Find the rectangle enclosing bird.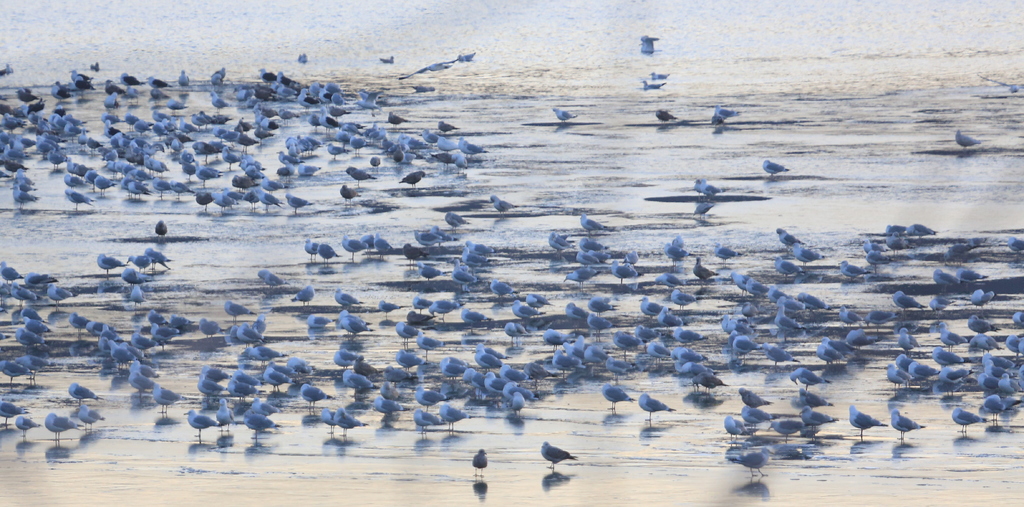
box(424, 223, 450, 245).
